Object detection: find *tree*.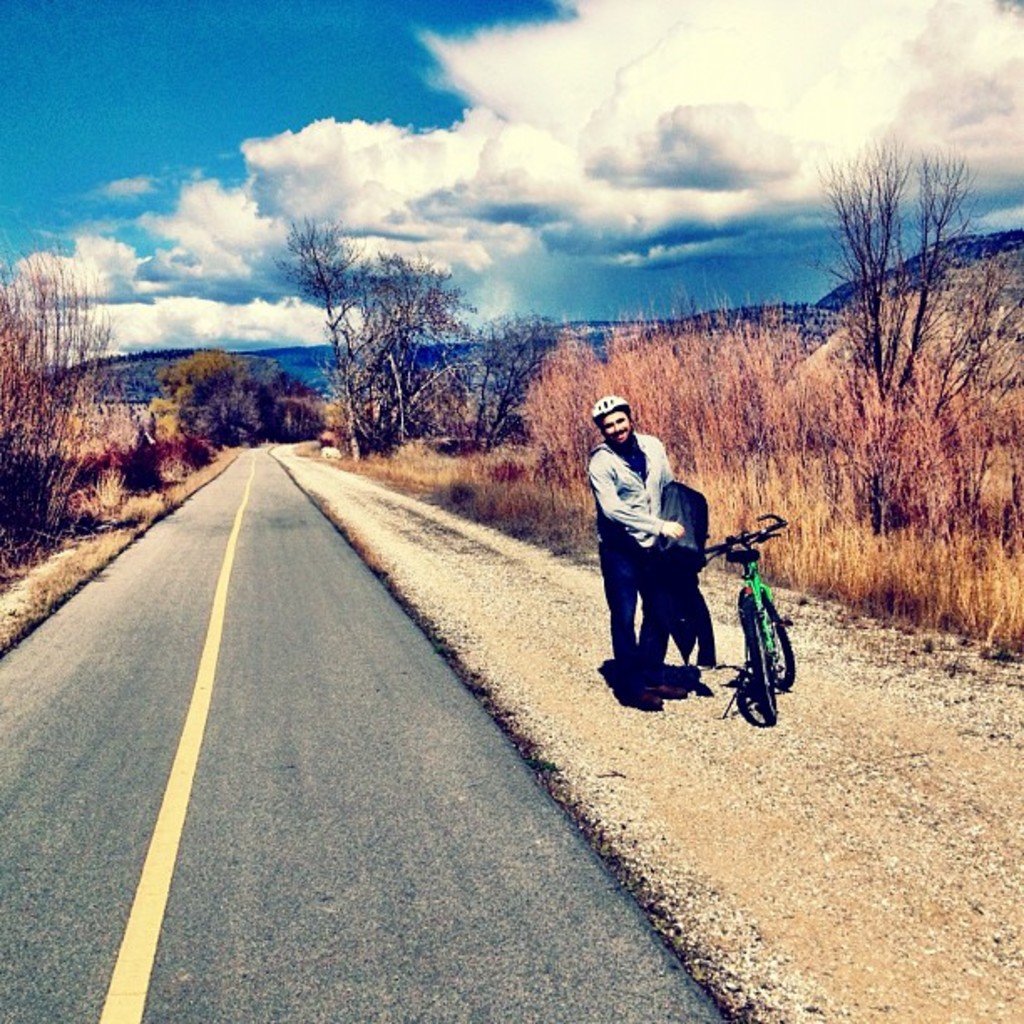
region(914, 231, 1022, 452).
